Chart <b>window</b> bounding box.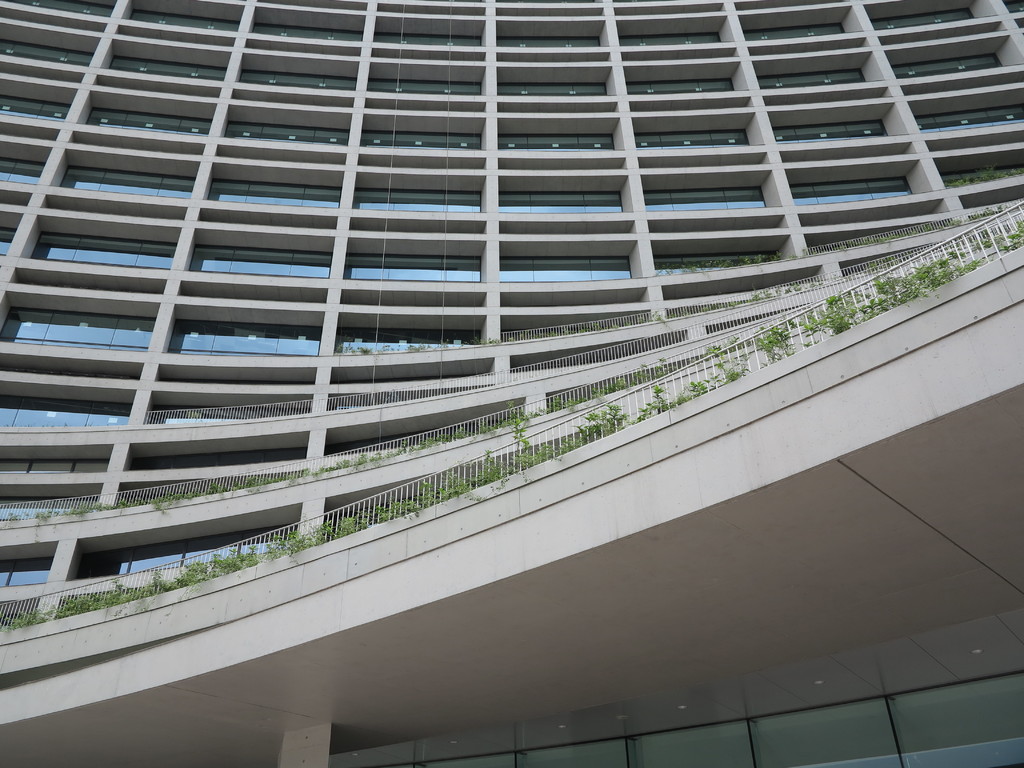
Charted: 0,495,90,517.
